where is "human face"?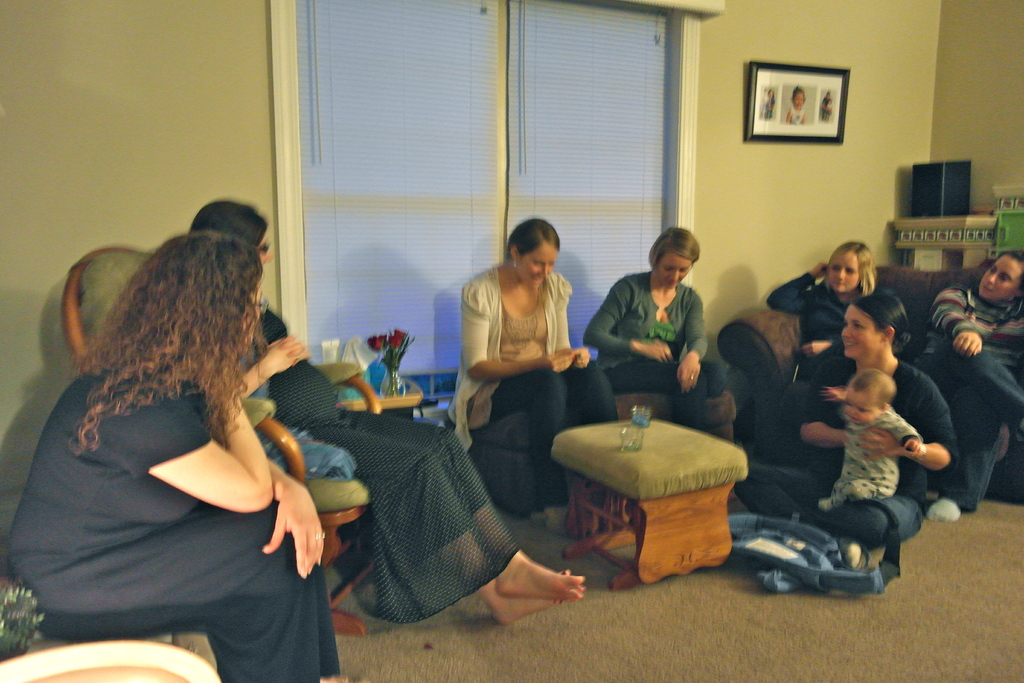
515 240 562 288.
